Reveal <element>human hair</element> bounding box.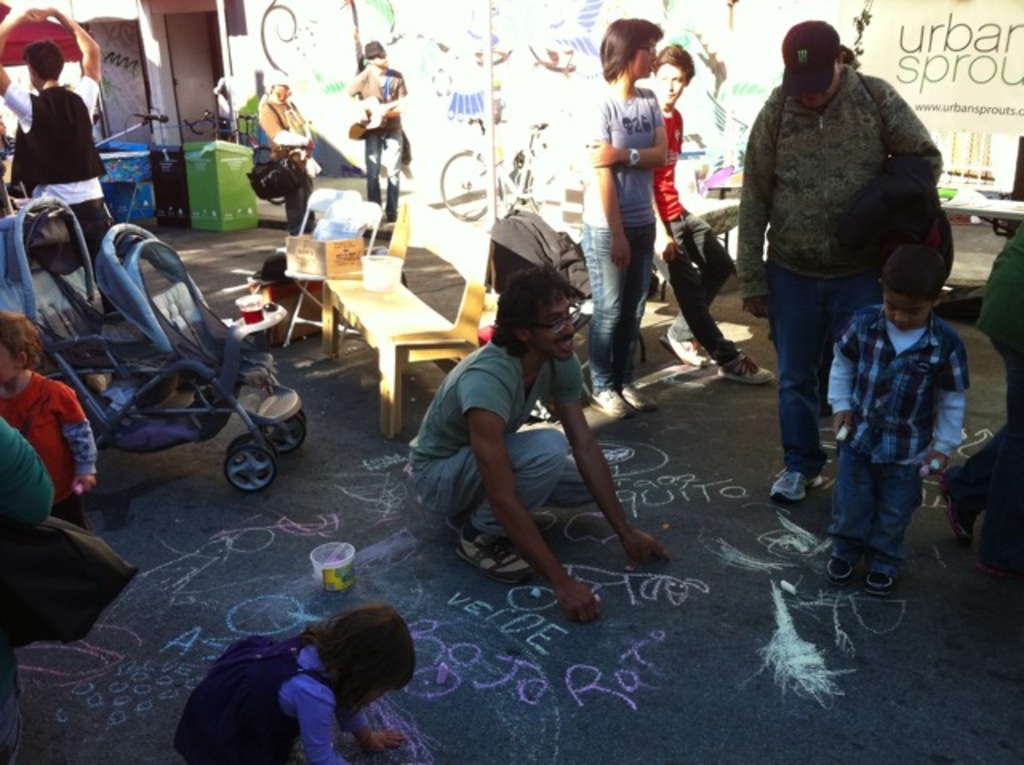
Revealed: Rect(594, 11, 662, 86).
